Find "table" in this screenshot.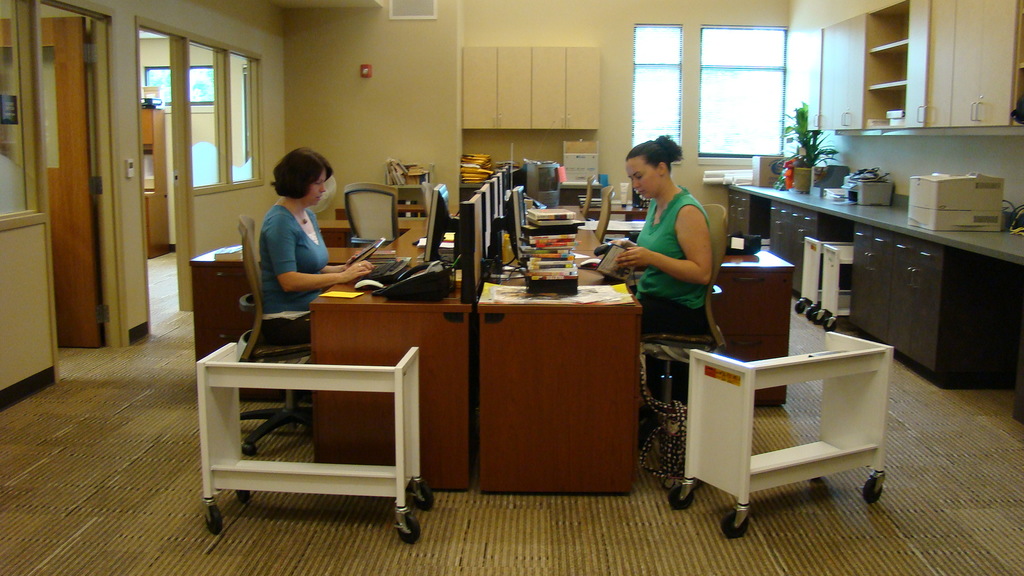
The bounding box for "table" is (186, 203, 468, 489).
